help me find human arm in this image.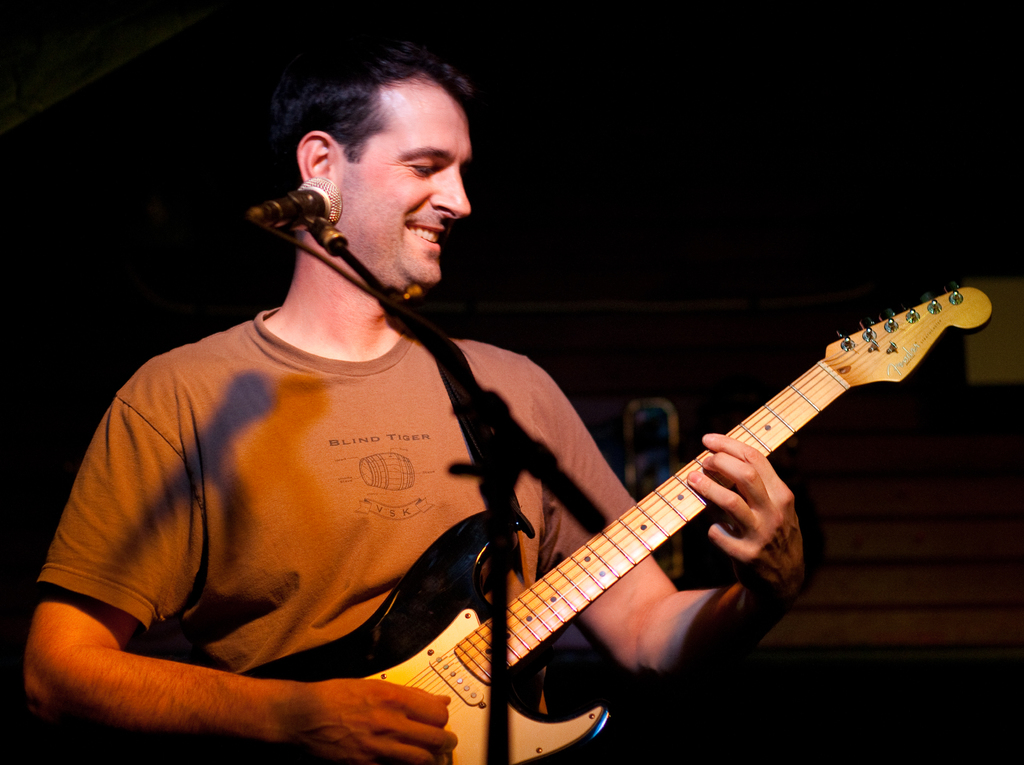
Found it: bbox=[543, 370, 804, 688].
